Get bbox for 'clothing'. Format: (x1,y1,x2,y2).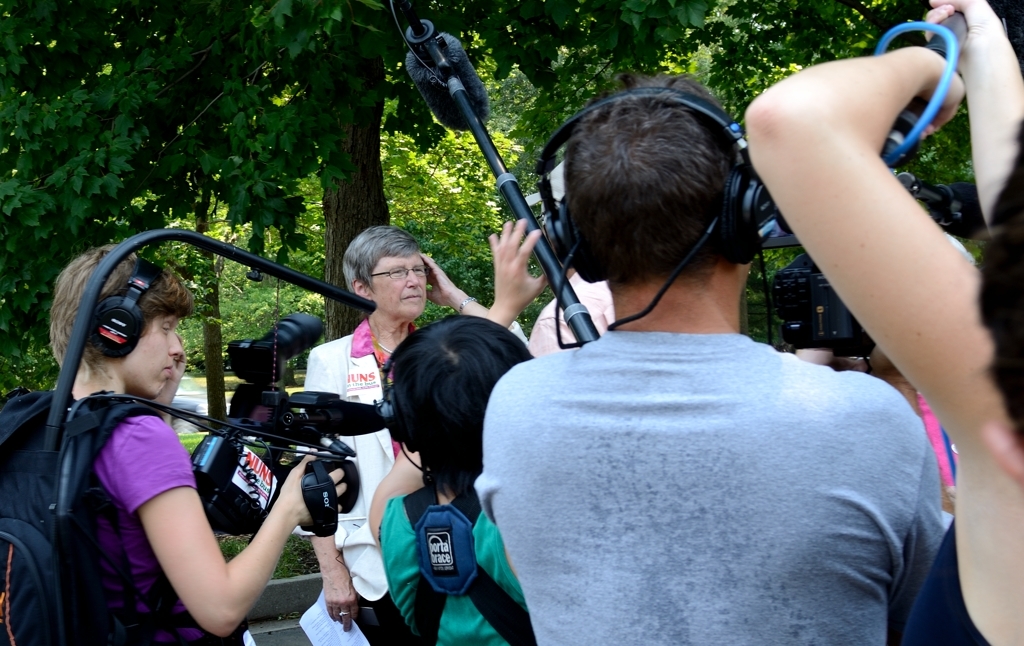
(75,413,218,645).
